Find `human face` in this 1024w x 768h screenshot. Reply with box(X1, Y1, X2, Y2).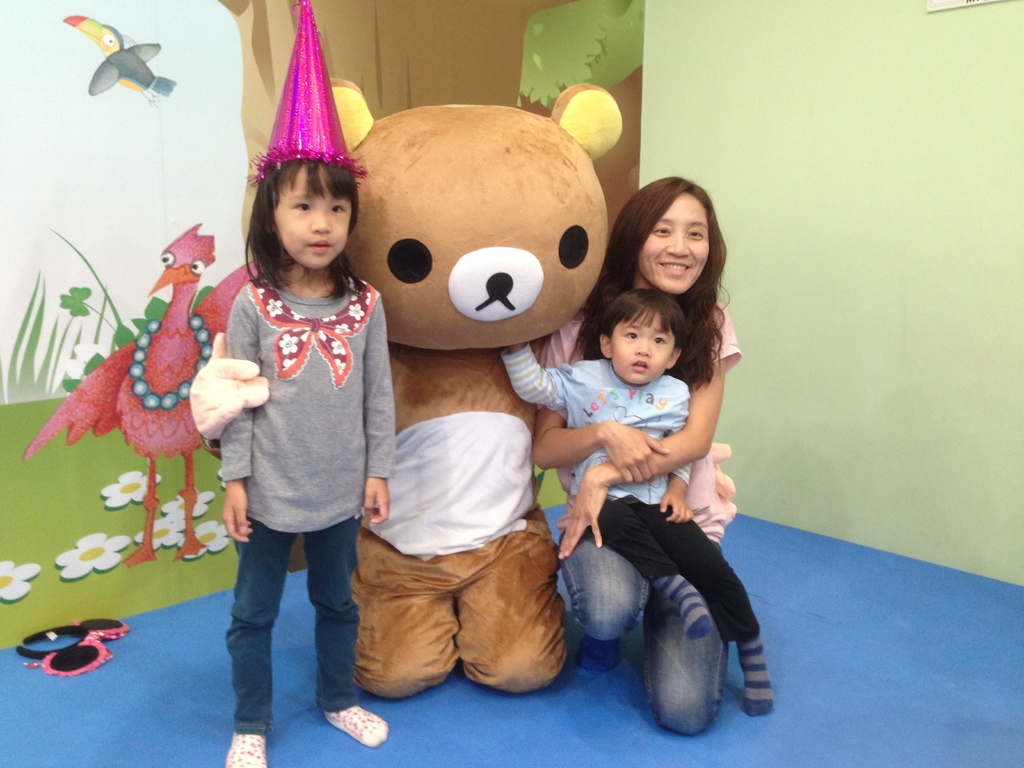
box(269, 168, 354, 270).
